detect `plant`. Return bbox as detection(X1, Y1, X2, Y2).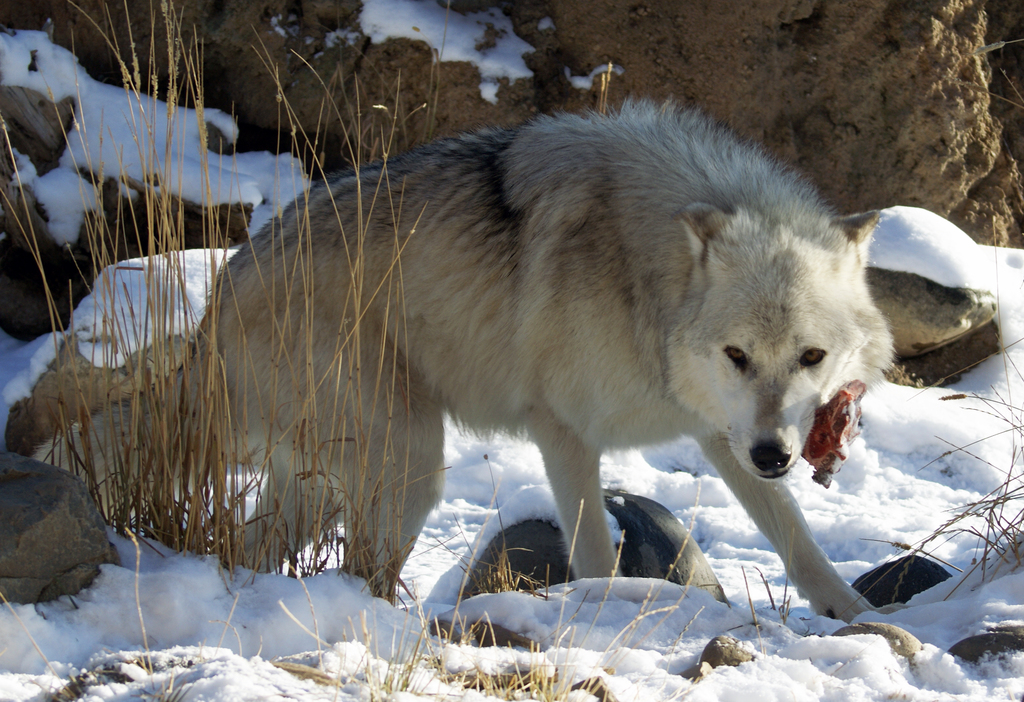
detection(435, 481, 705, 701).
